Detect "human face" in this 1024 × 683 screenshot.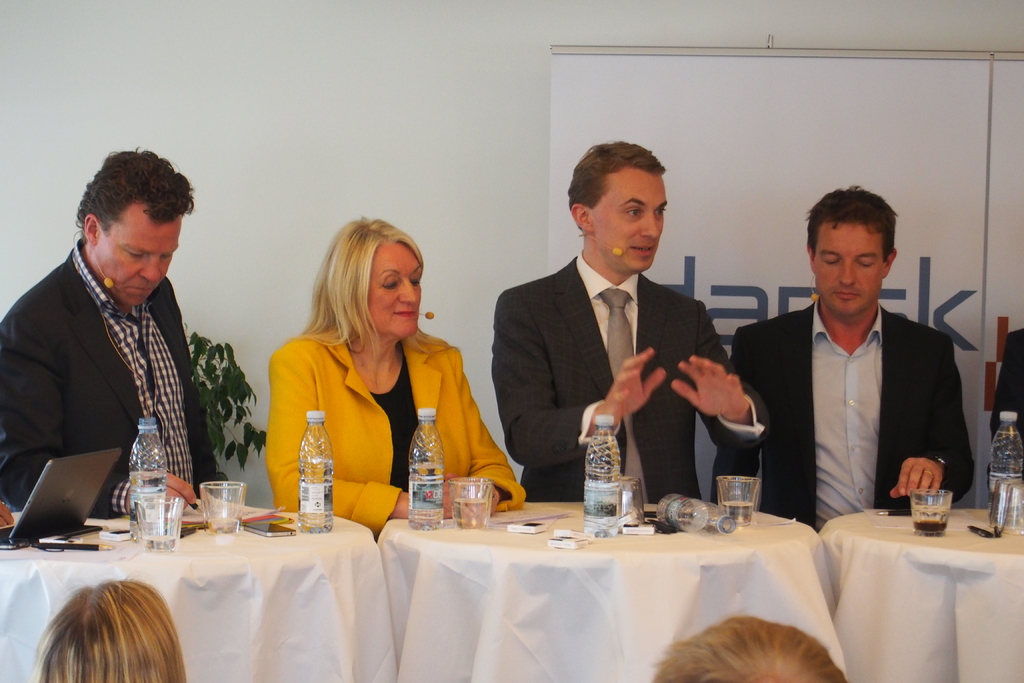
Detection: pyautogui.locateOnScreen(94, 199, 178, 308).
